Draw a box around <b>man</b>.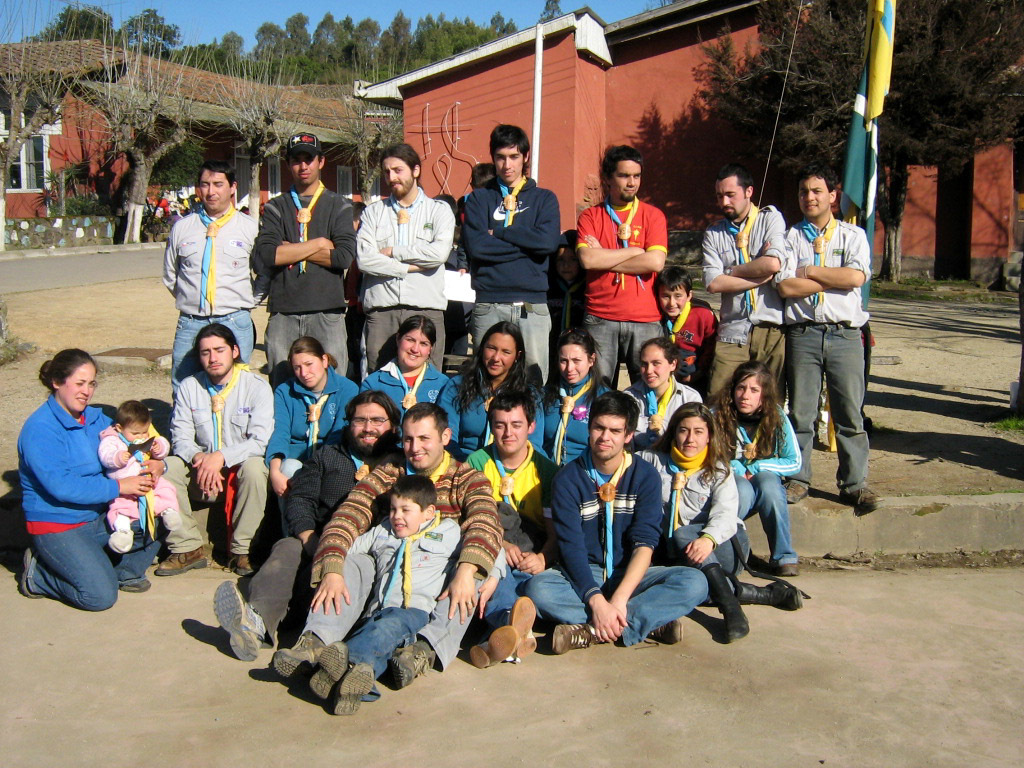
579,146,662,404.
